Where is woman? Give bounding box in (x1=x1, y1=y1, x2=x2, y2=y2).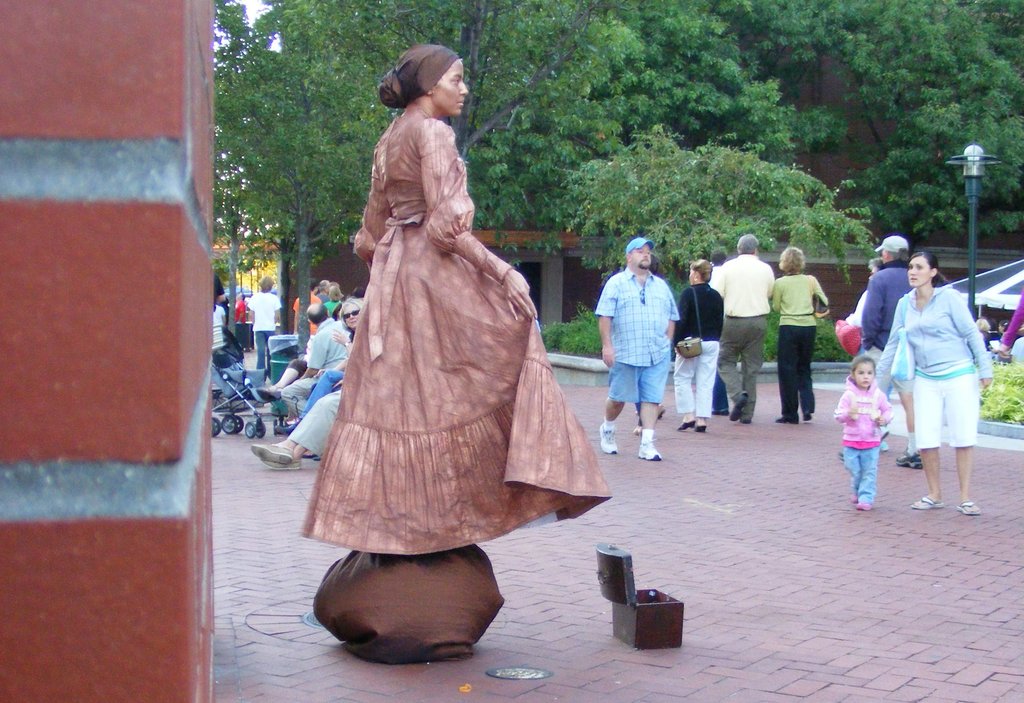
(x1=872, y1=253, x2=998, y2=514).
